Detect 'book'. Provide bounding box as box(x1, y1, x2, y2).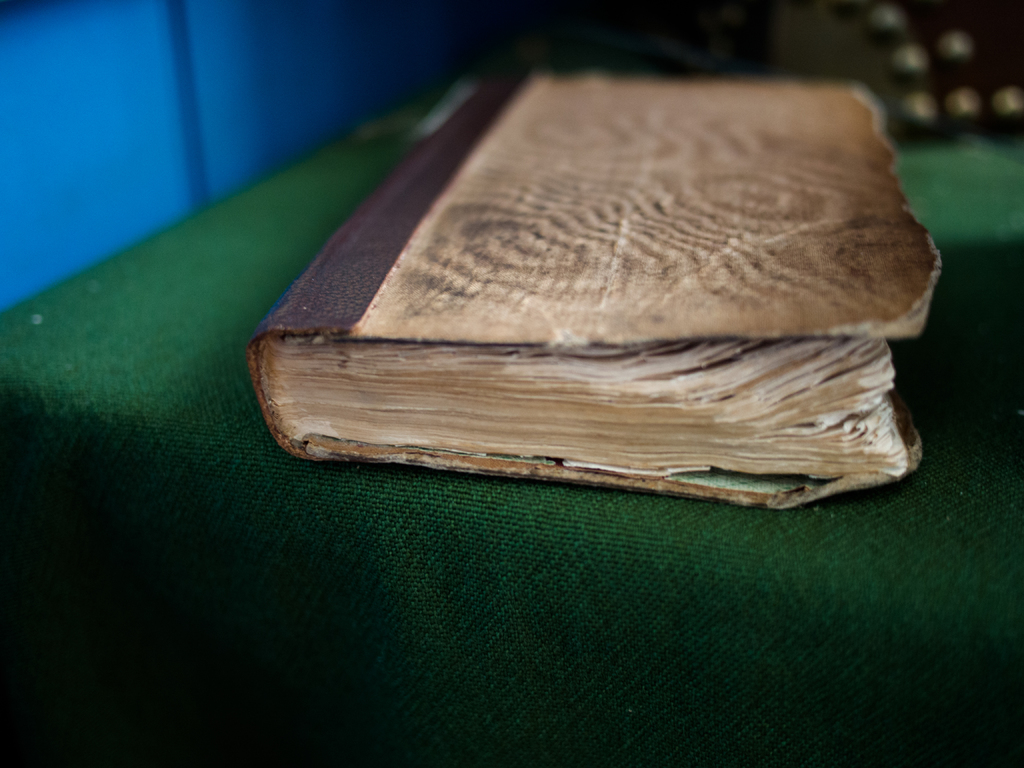
box(225, 59, 997, 518).
